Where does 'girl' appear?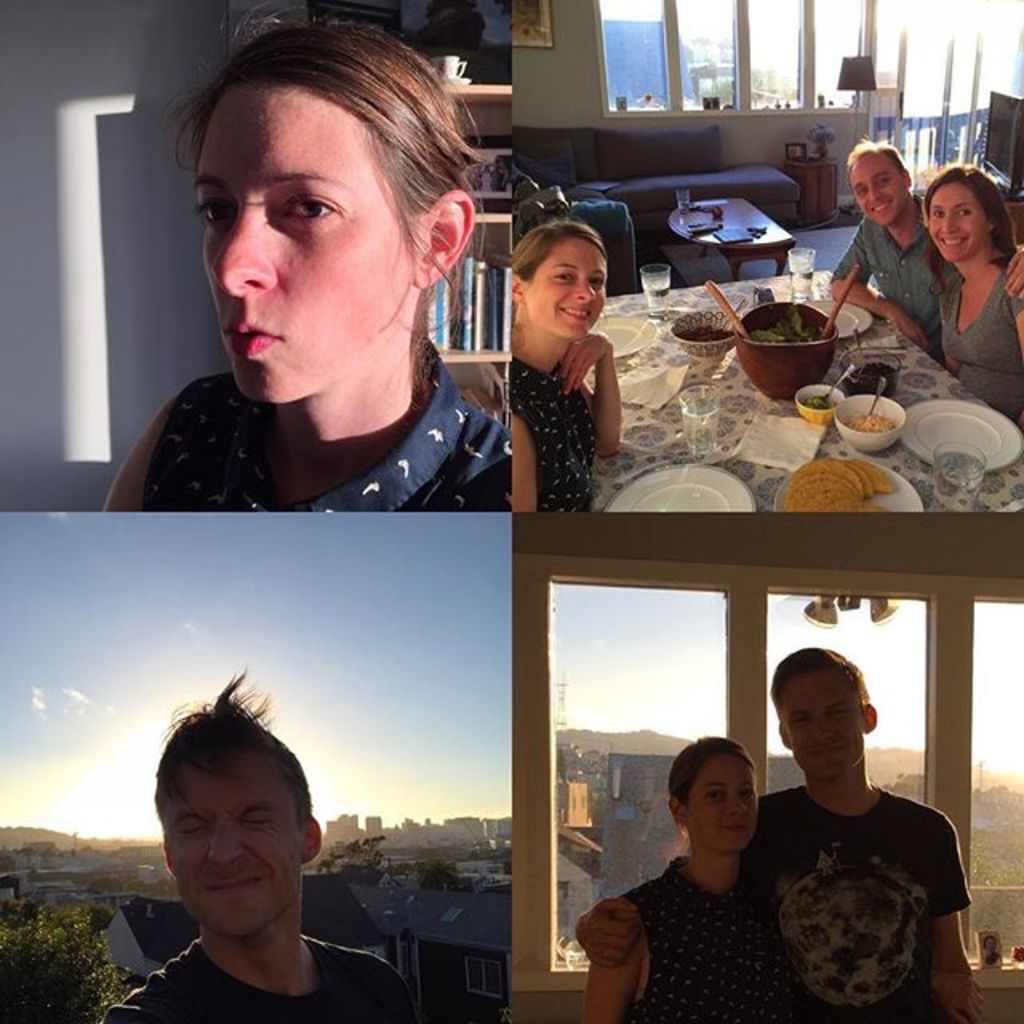
Appears at region(509, 226, 626, 510).
